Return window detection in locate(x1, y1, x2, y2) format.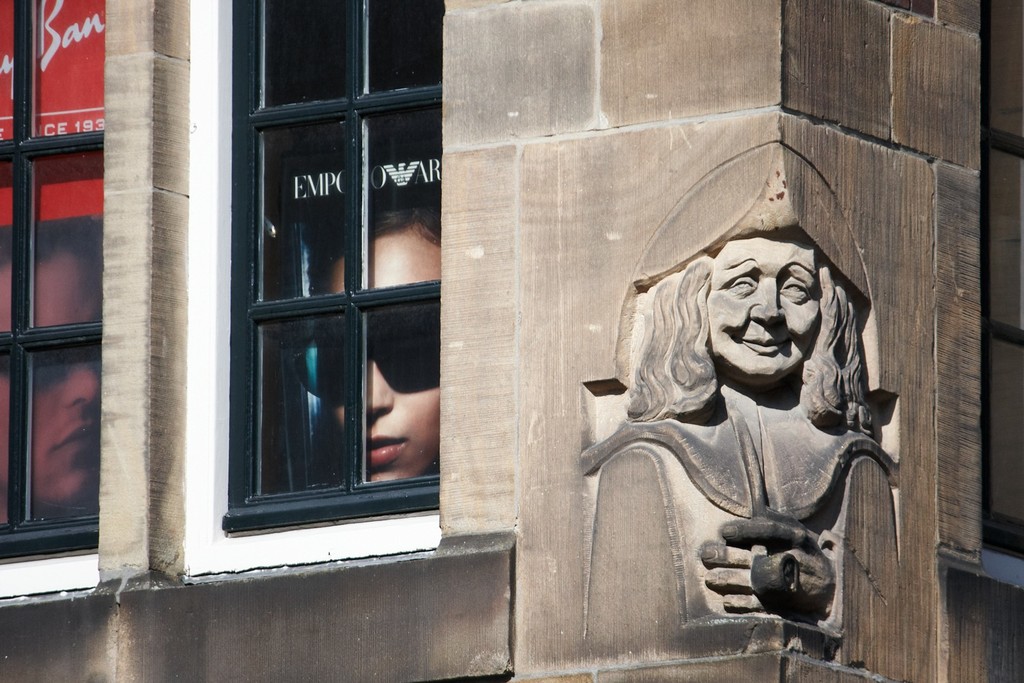
locate(0, 0, 106, 605).
